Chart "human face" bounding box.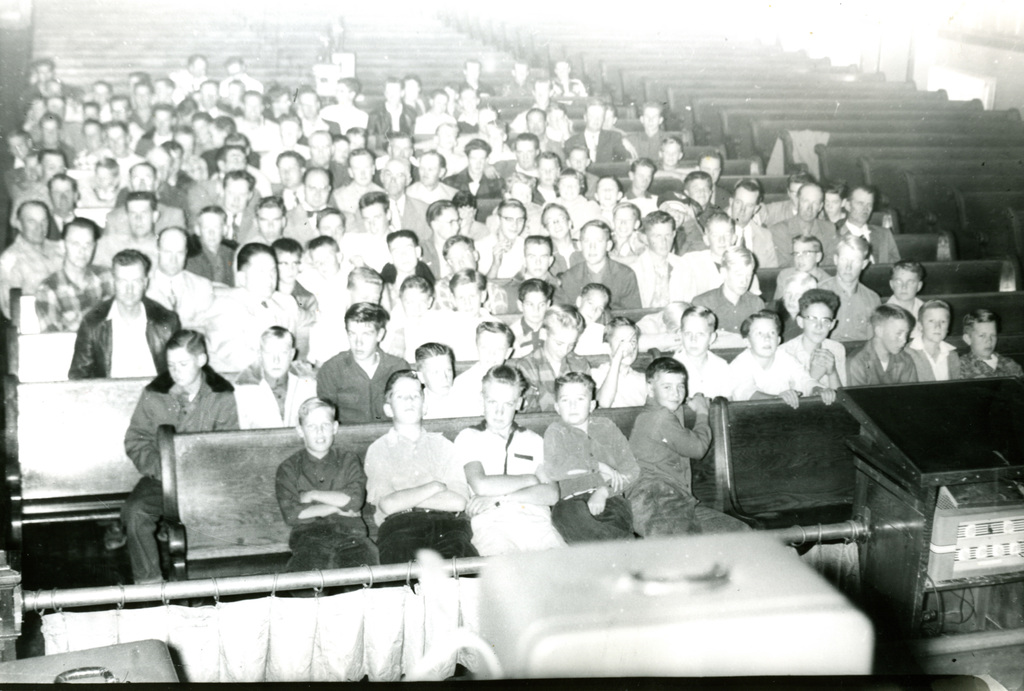
Charted: crop(156, 233, 188, 276).
